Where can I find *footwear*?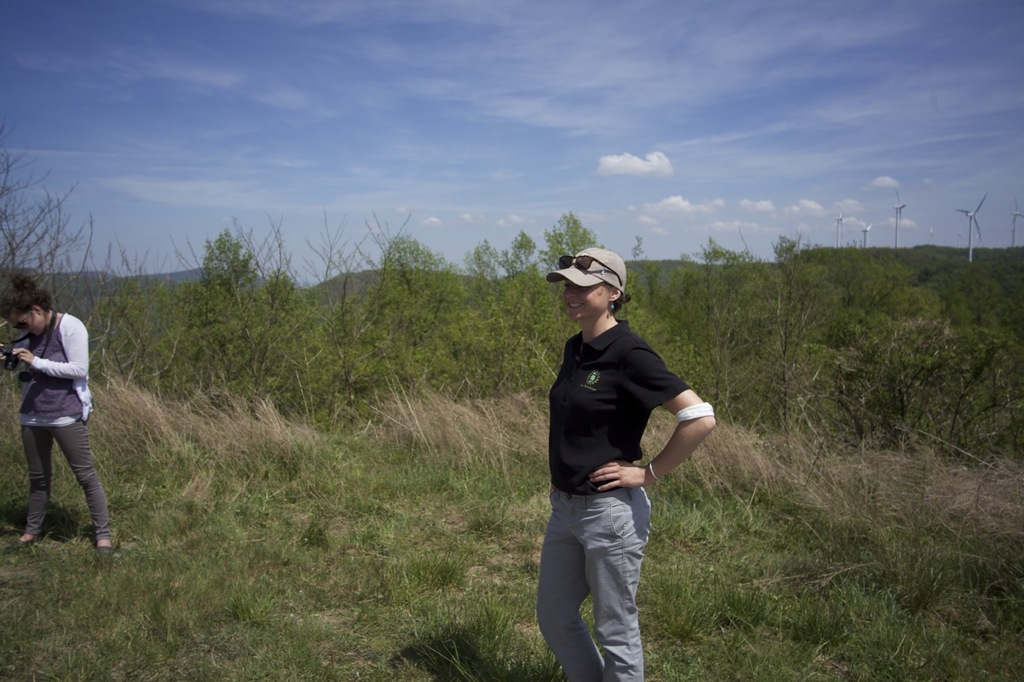
You can find it at box=[98, 537, 118, 564].
